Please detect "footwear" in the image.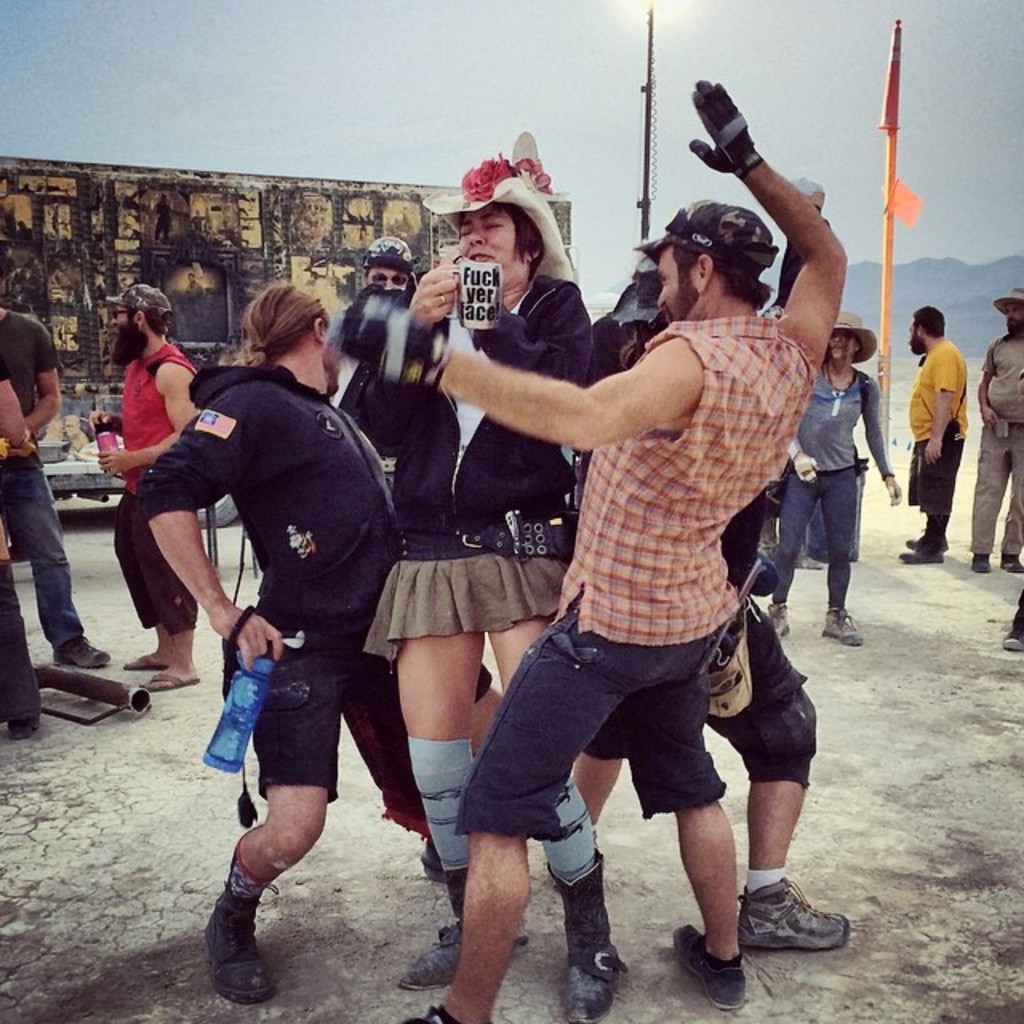
1000:547:1019:573.
